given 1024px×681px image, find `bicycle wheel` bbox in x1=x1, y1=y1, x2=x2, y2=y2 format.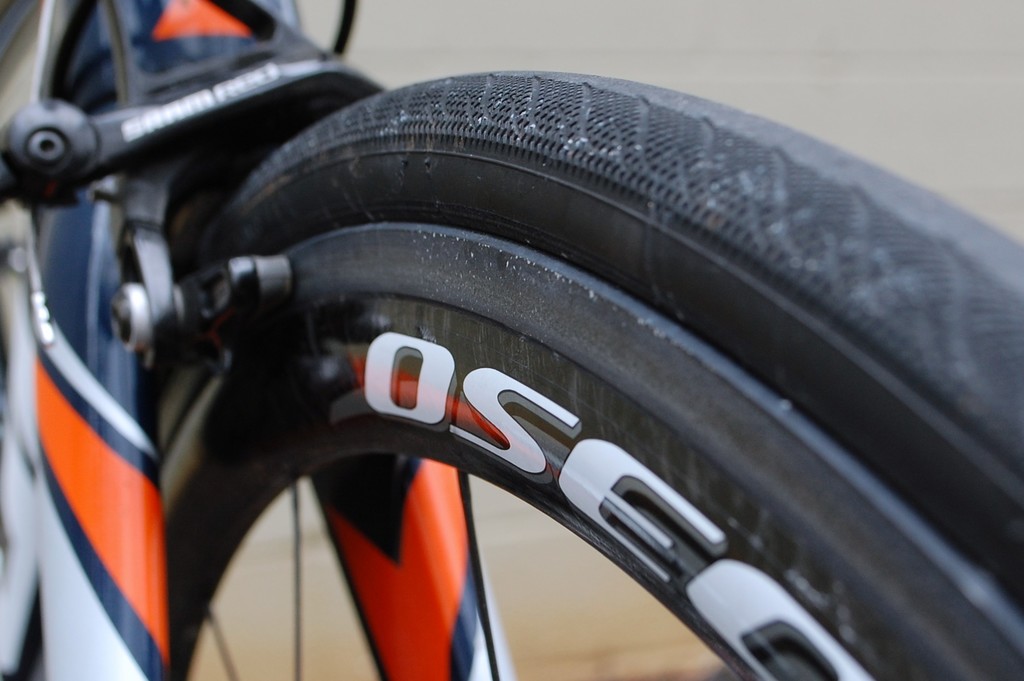
x1=153, y1=58, x2=1023, y2=680.
